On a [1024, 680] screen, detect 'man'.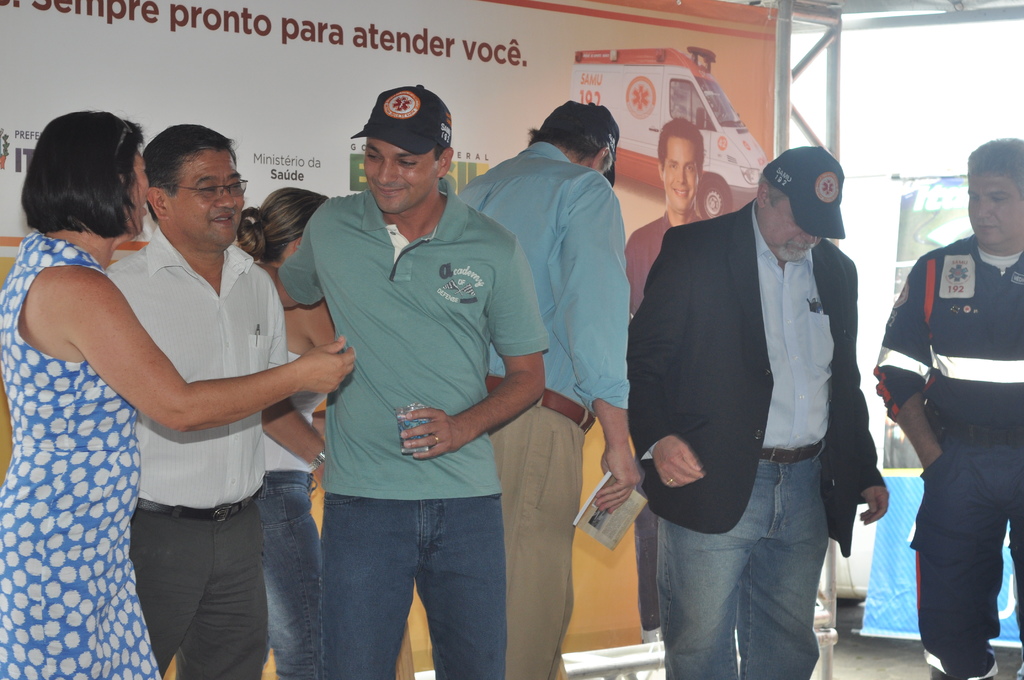
bbox=[631, 127, 896, 663].
